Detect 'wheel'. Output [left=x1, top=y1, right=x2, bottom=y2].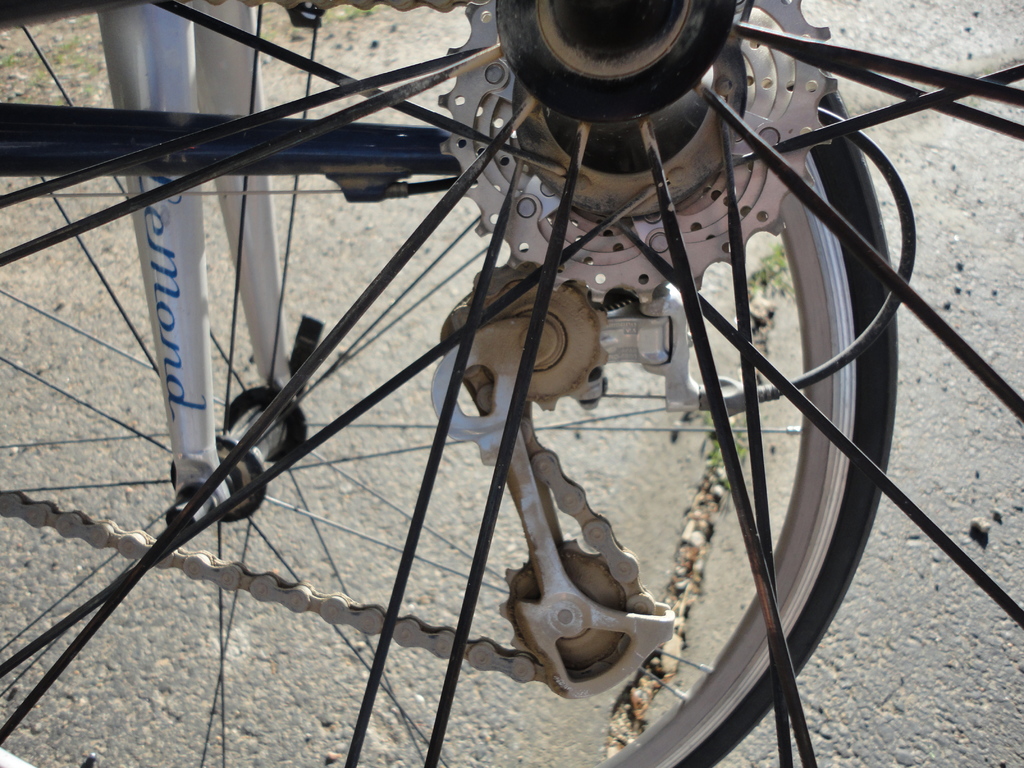
[left=0, top=0, right=904, bottom=767].
